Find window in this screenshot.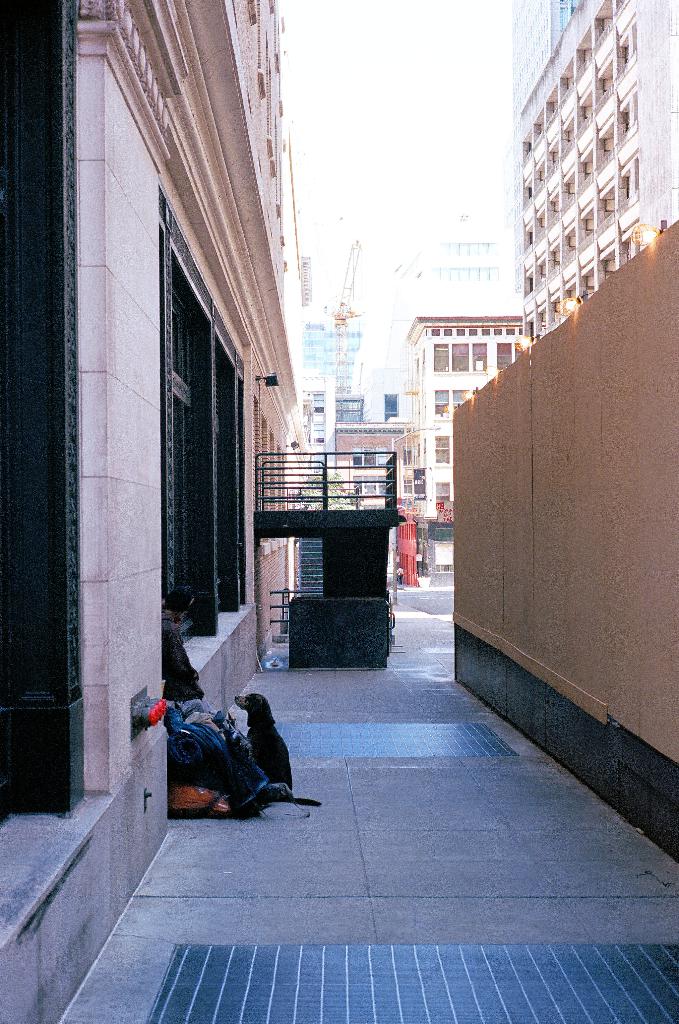
The bounding box for window is [534,252,547,288].
